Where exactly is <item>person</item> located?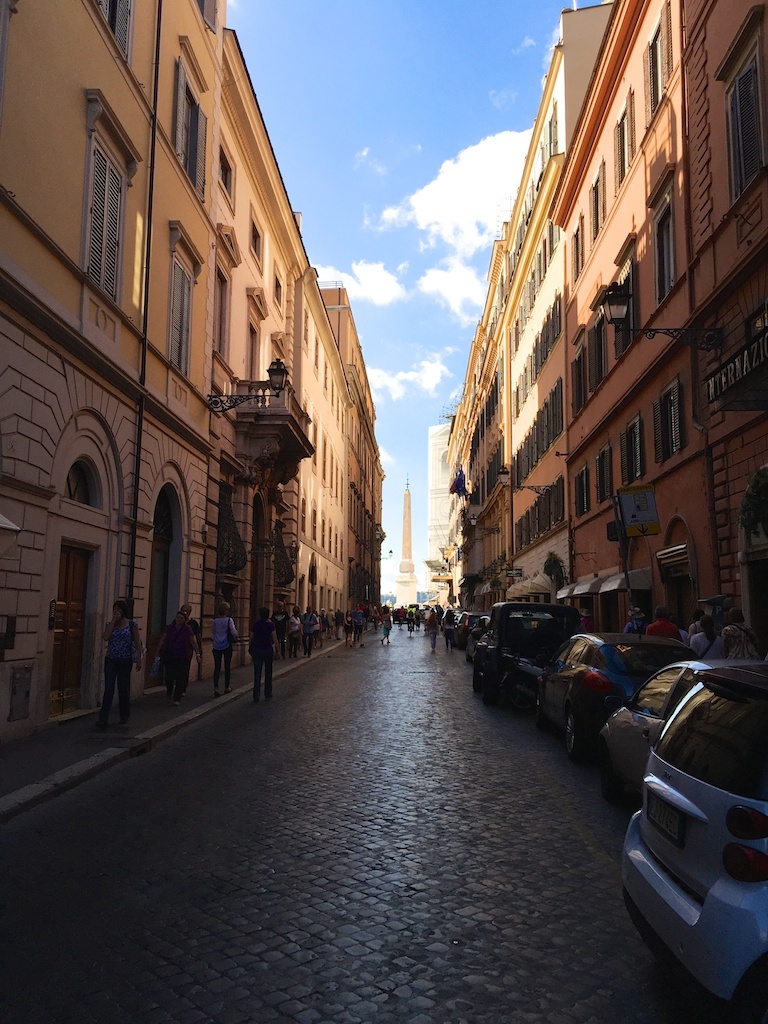
Its bounding box is 209:604:239:695.
